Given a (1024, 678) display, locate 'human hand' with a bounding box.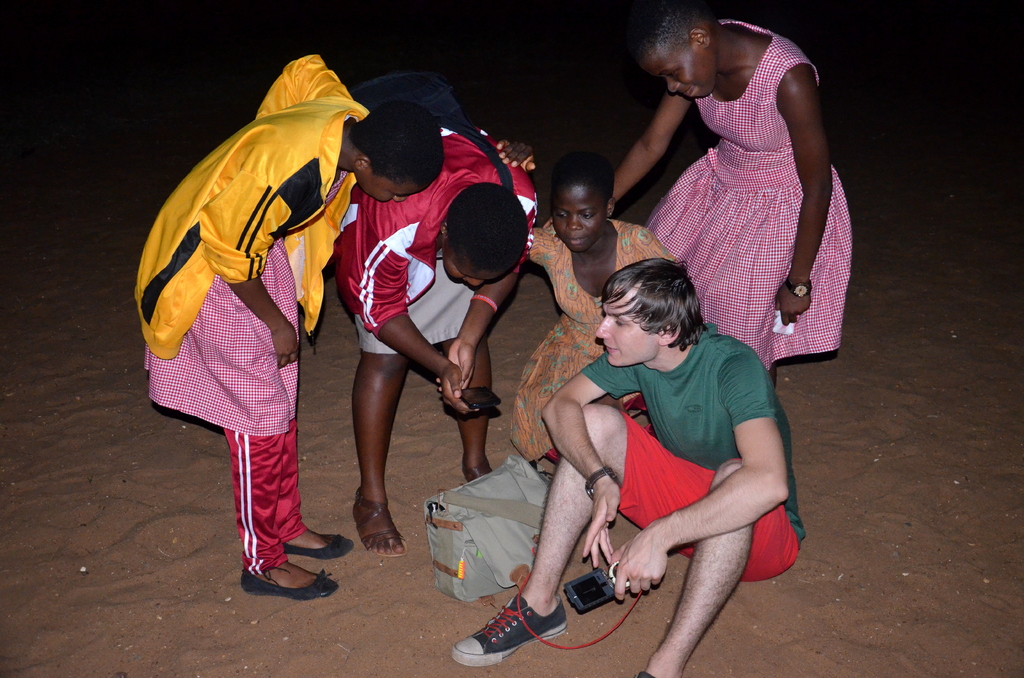
Located: BBox(274, 323, 301, 369).
